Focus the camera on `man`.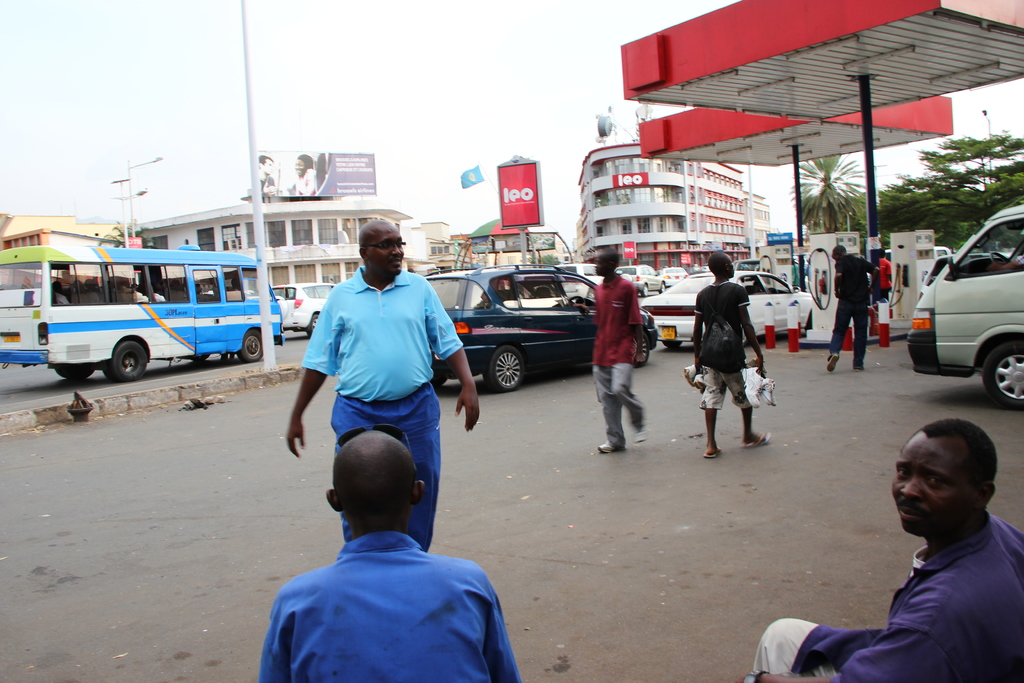
Focus region: 819:243:883:370.
